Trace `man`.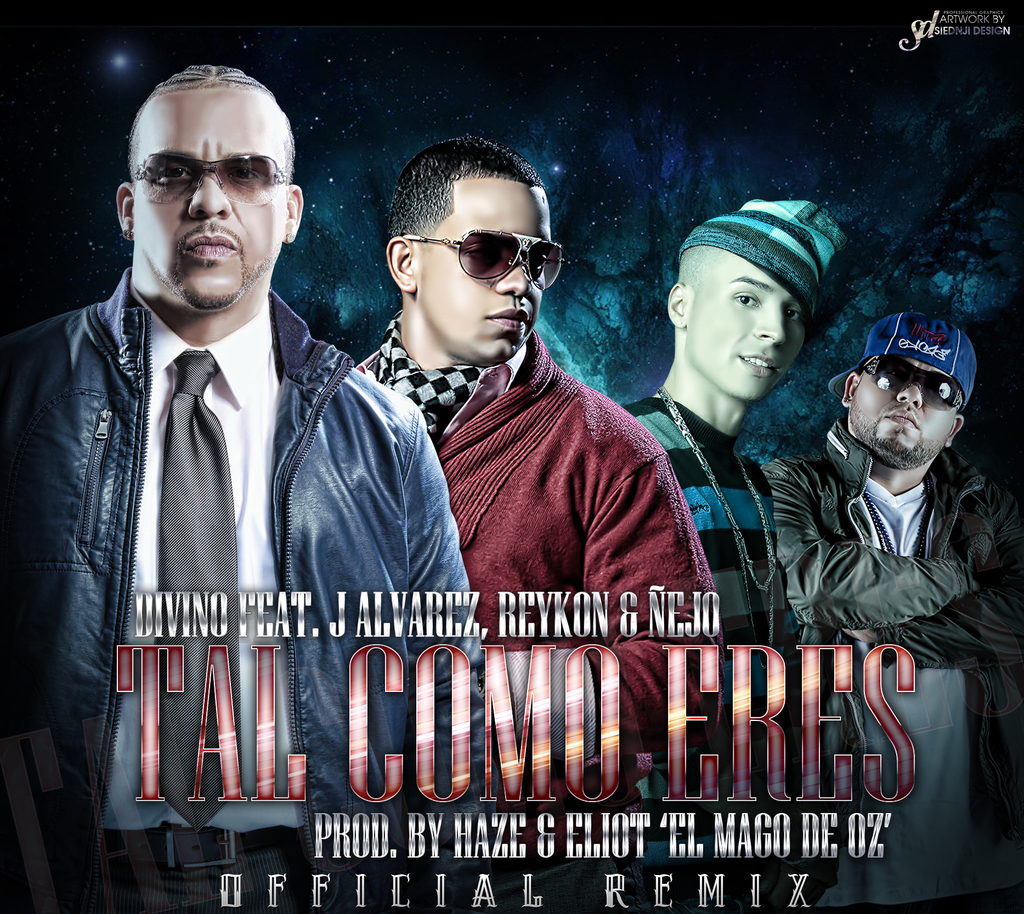
Traced to crop(0, 65, 500, 913).
